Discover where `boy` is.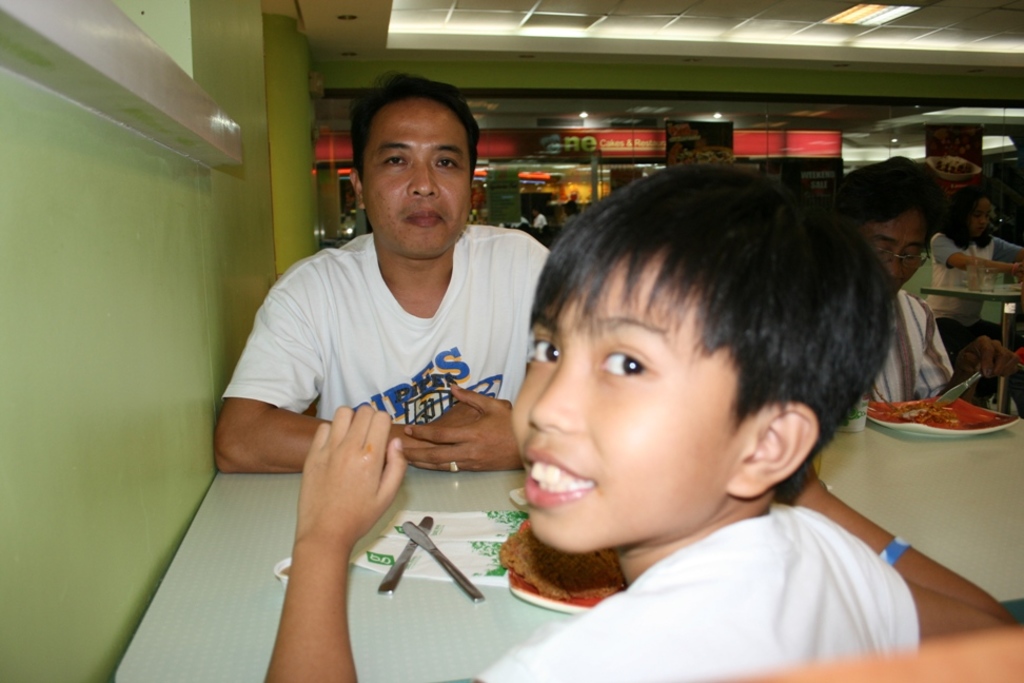
Discovered at [left=259, top=159, right=1018, bottom=682].
